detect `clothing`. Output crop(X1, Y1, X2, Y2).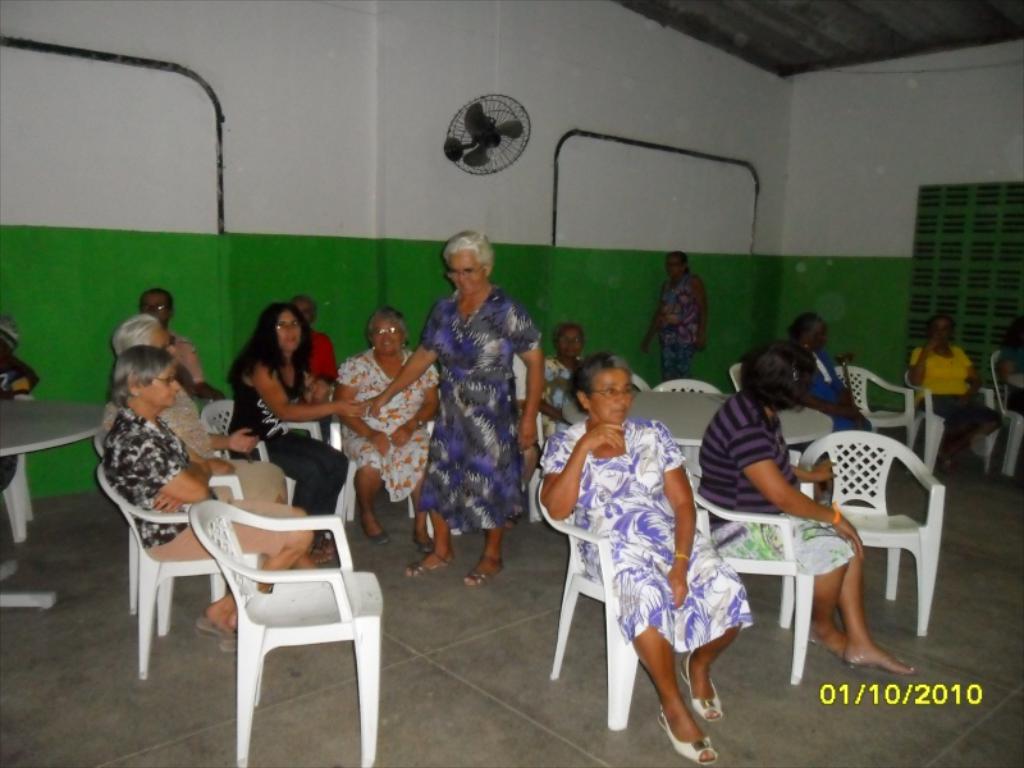
crop(539, 417, 755, 649).
